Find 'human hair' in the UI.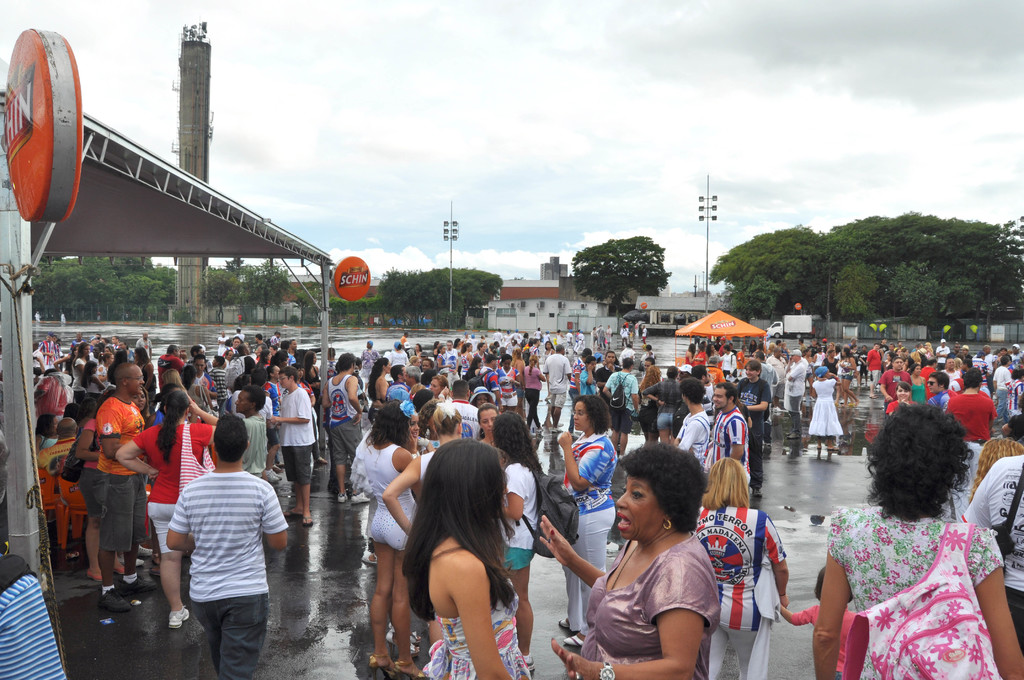
UI element at left=76, top=399, right=102, bottom=419.
